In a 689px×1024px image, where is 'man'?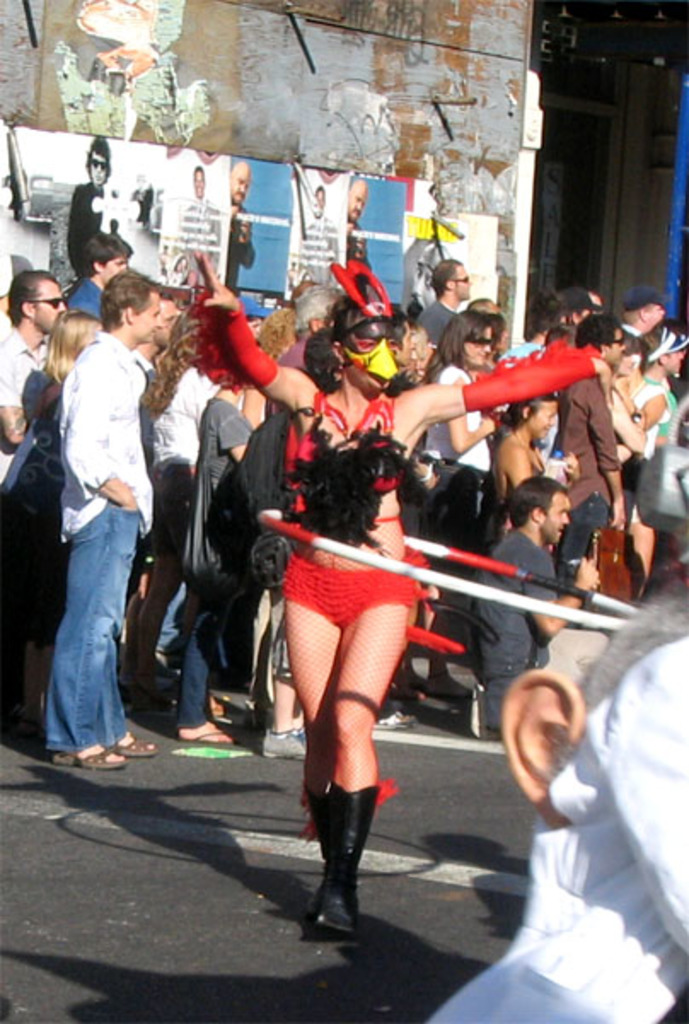
detection(24, 259, 172, 775).
